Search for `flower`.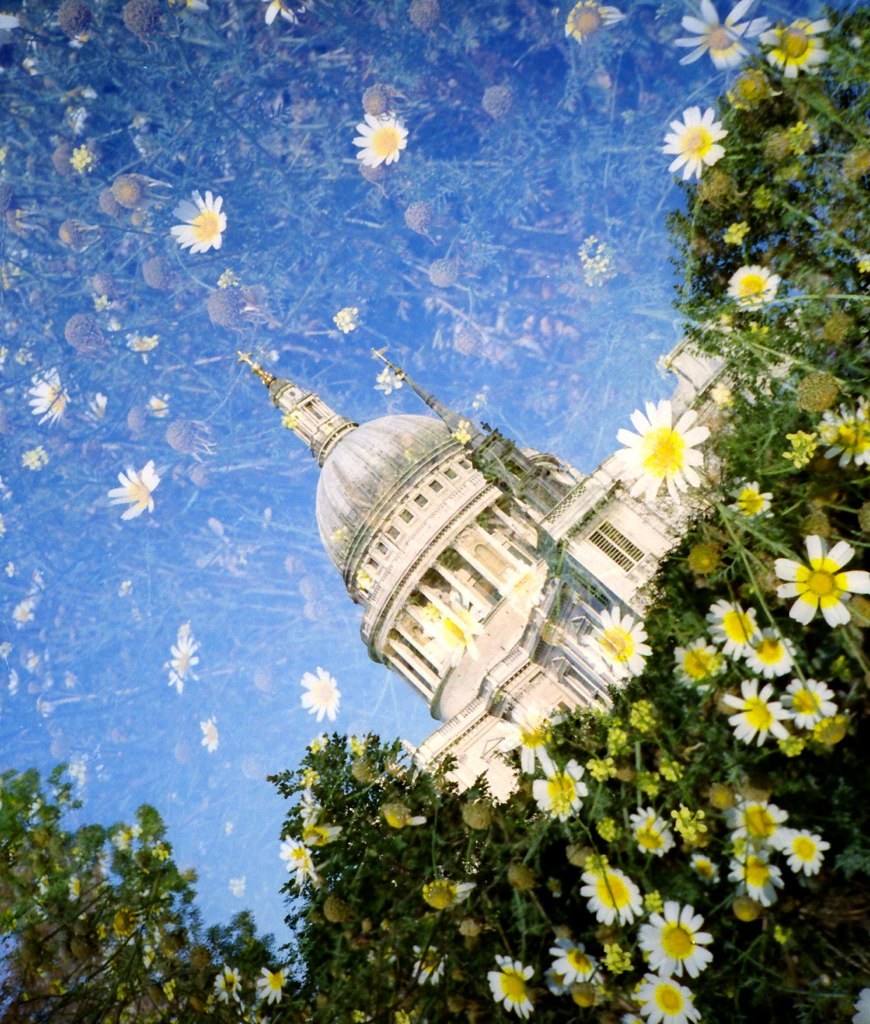
Found at region(563, 0, 625, 44).
